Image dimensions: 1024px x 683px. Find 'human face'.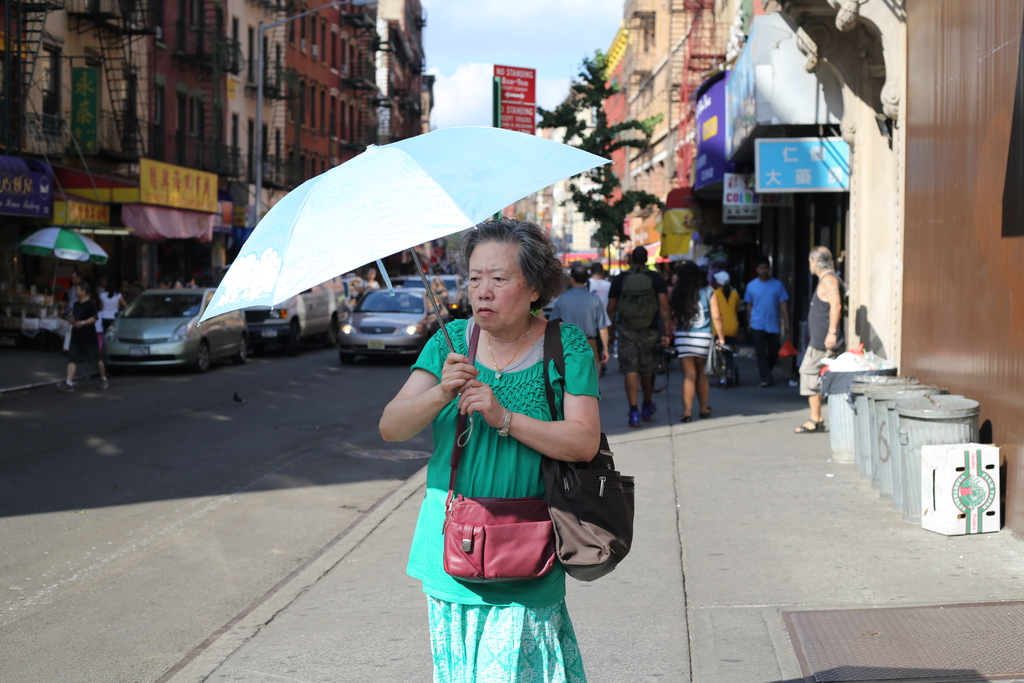
[467, 243, 531, 331].
